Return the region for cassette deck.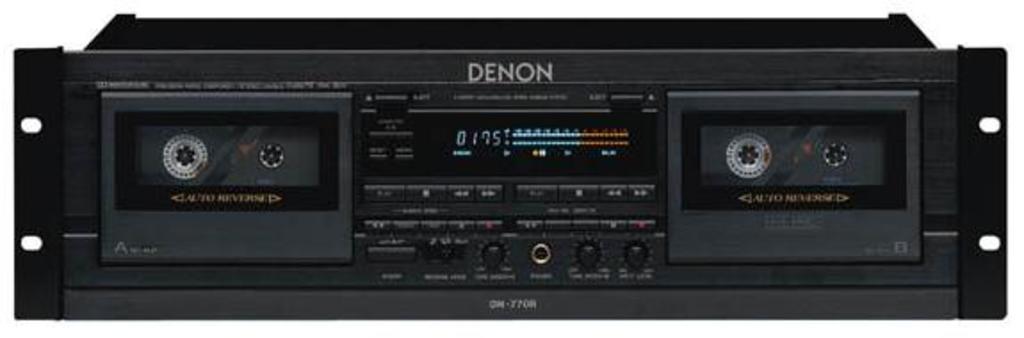
BBox(11, 7, 1010, 318).
